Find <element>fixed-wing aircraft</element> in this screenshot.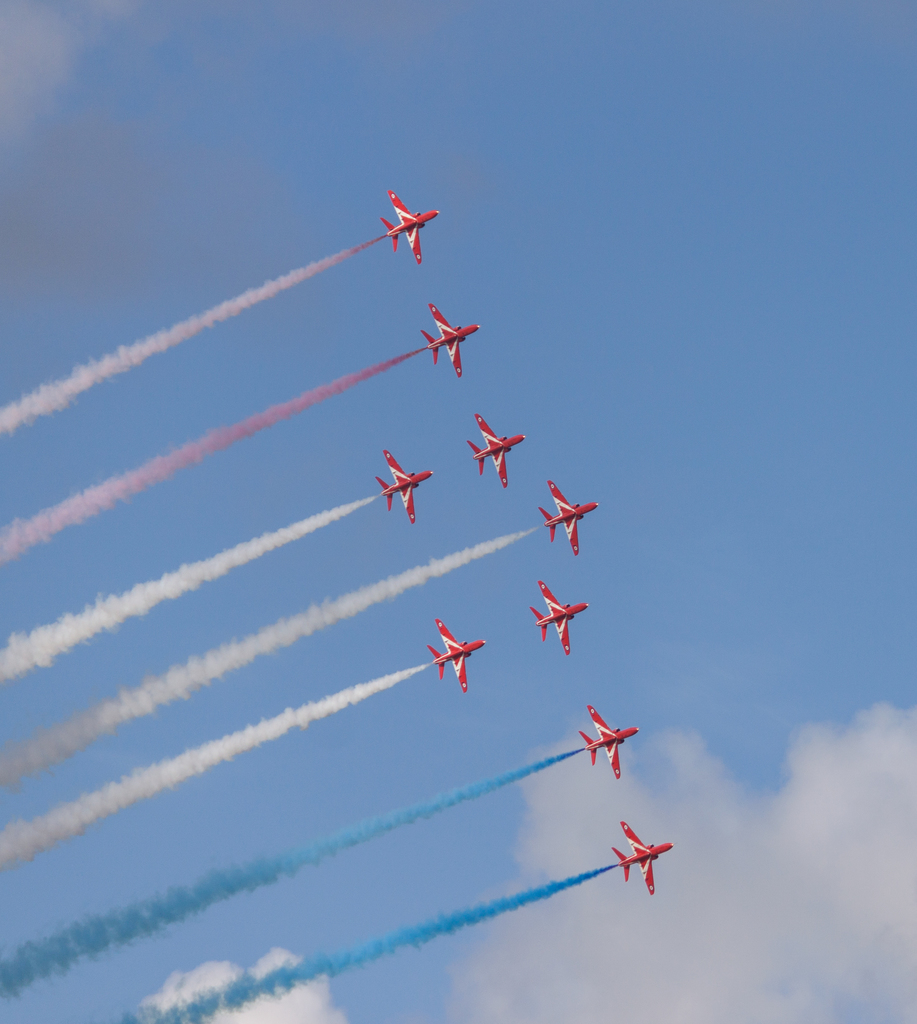
The bounding box for <element>fixed-wing aircraft</element> is bbox=(613, 818, 676, 899).
